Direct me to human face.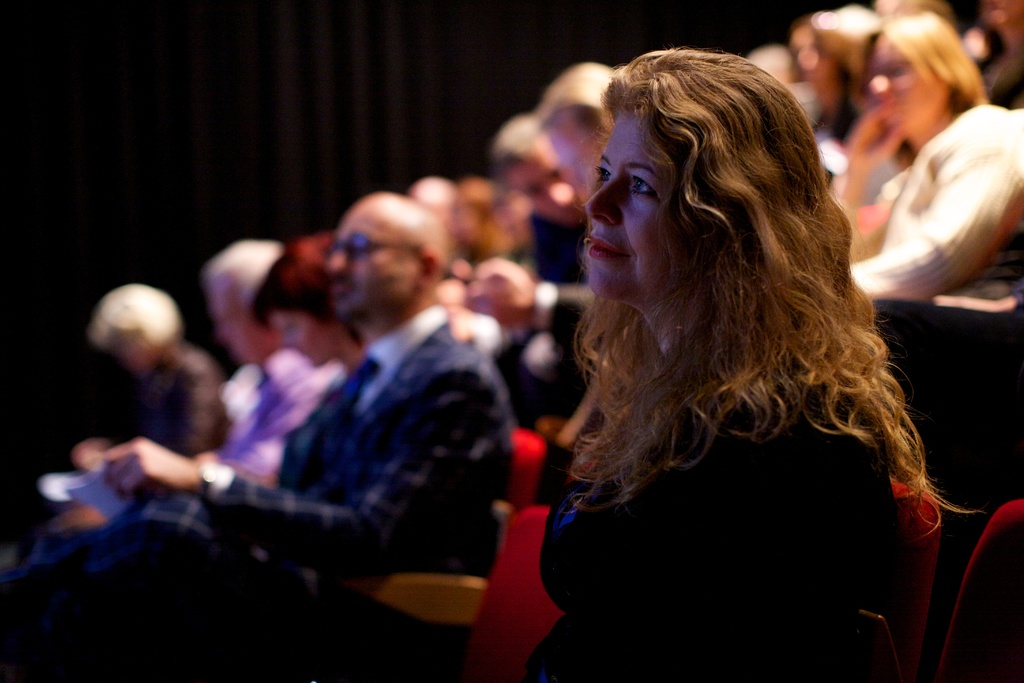
Direction: bbox=[325, 194, 421, 321].
